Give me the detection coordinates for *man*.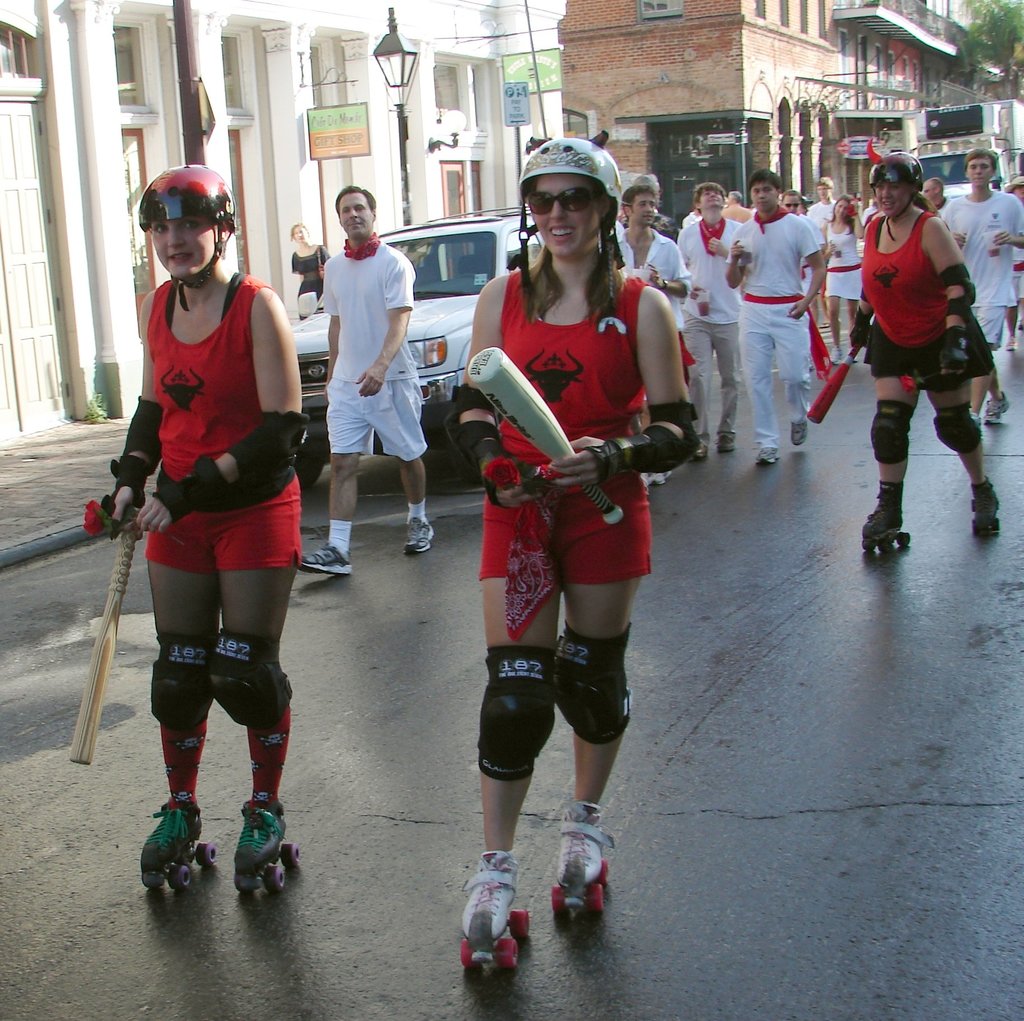
{"x1": 680, "y1": 180, "x2": 745, "y2": 458}.
